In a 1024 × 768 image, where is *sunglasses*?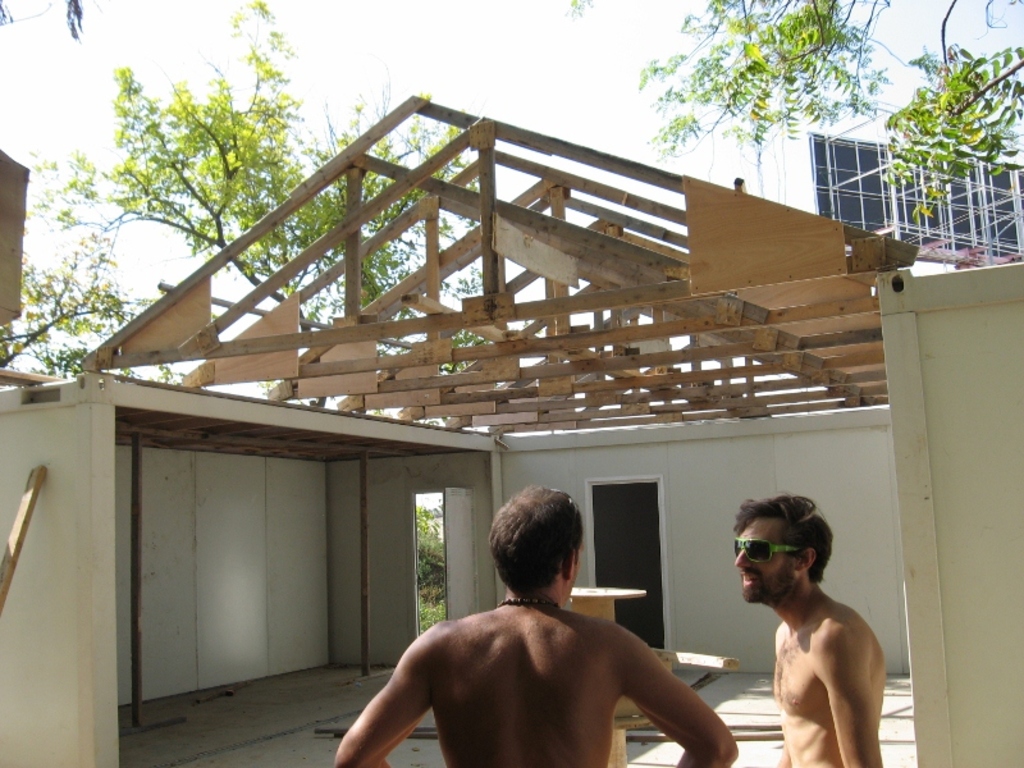
left=732, top=540, right=799, bottom=564.
